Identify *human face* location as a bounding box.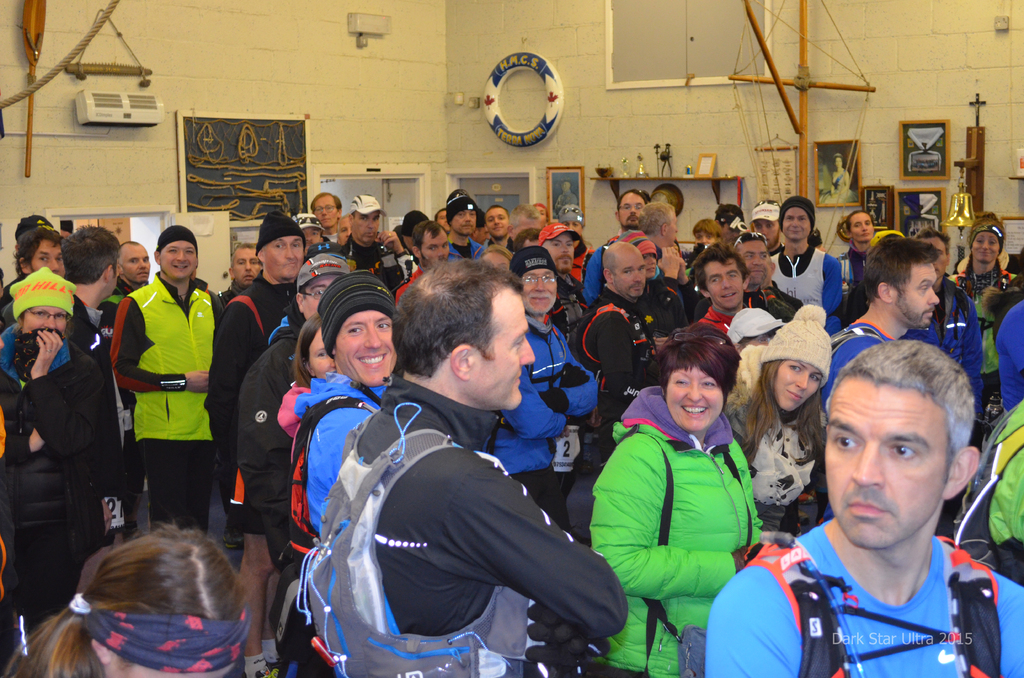
select_region(781, 209, 810, 245).
